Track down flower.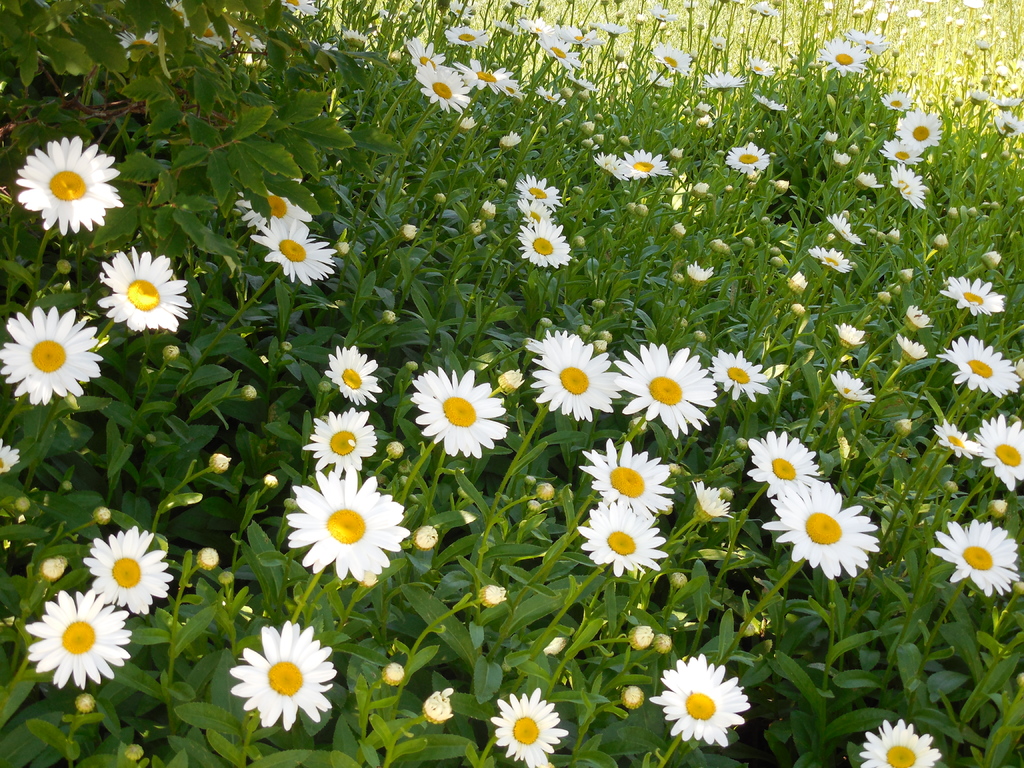
Tracked to bbox(975, 415, 1023, 492).
